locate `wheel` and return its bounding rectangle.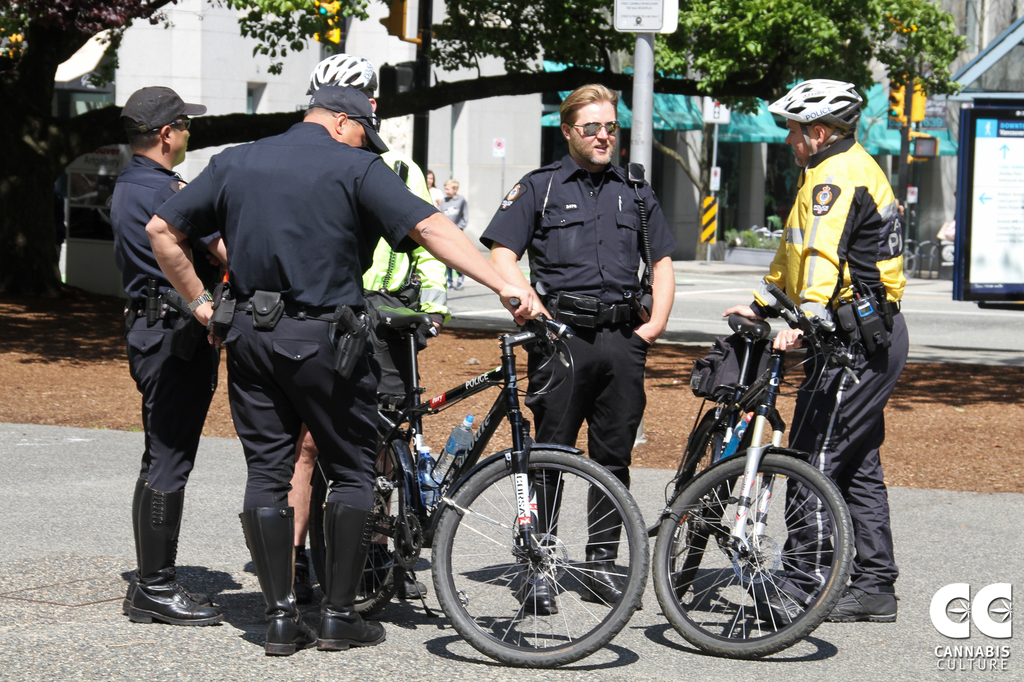
<region>308, 437, 412, 621</region>.
